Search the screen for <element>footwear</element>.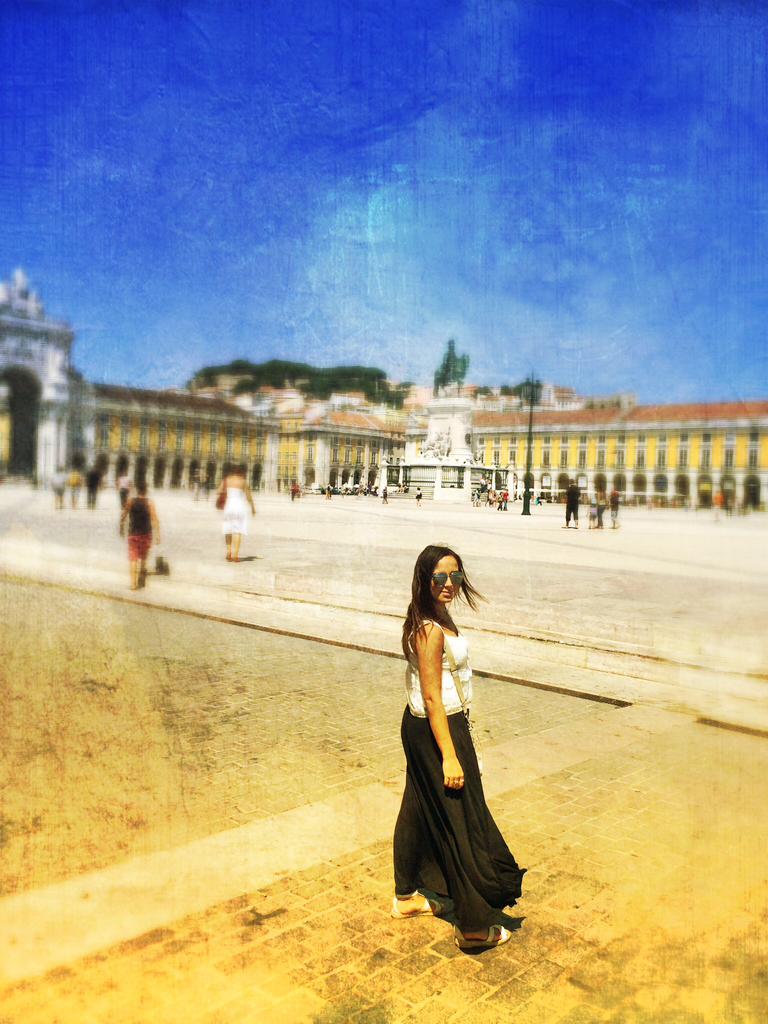
Found at (x1=453, y1=923, x2=512, y2=953).
